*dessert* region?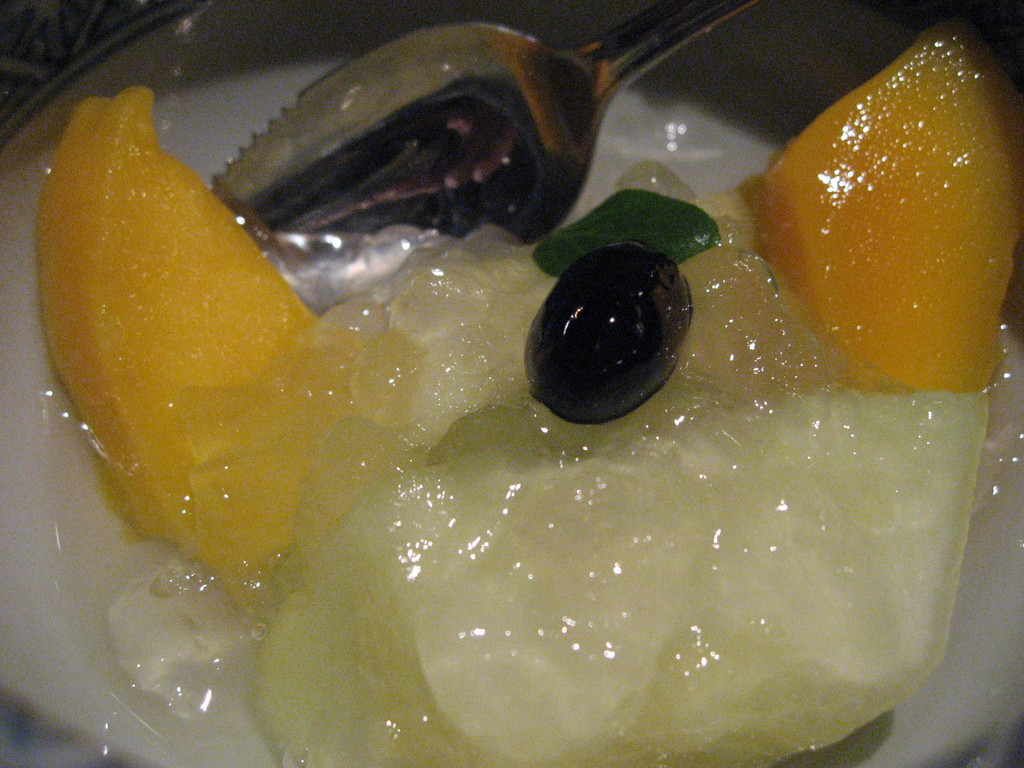
(x1=70, y1=0, x2=989, y2=767)
